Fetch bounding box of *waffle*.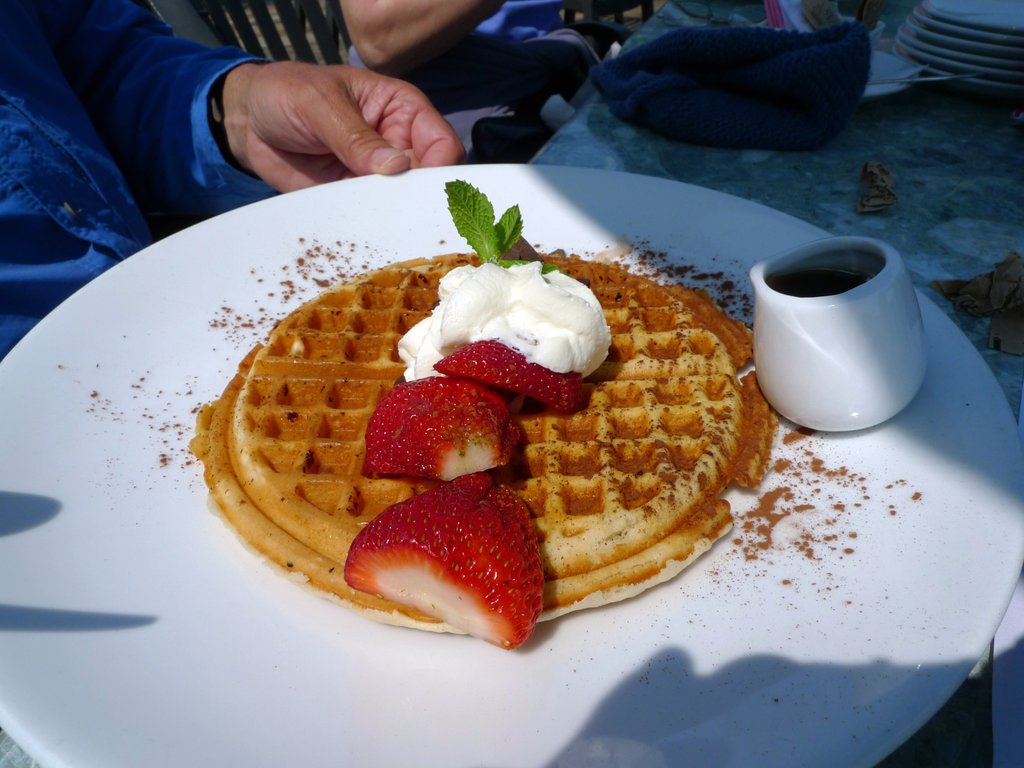
Bbox: locate(187, 252, 778, 634).
